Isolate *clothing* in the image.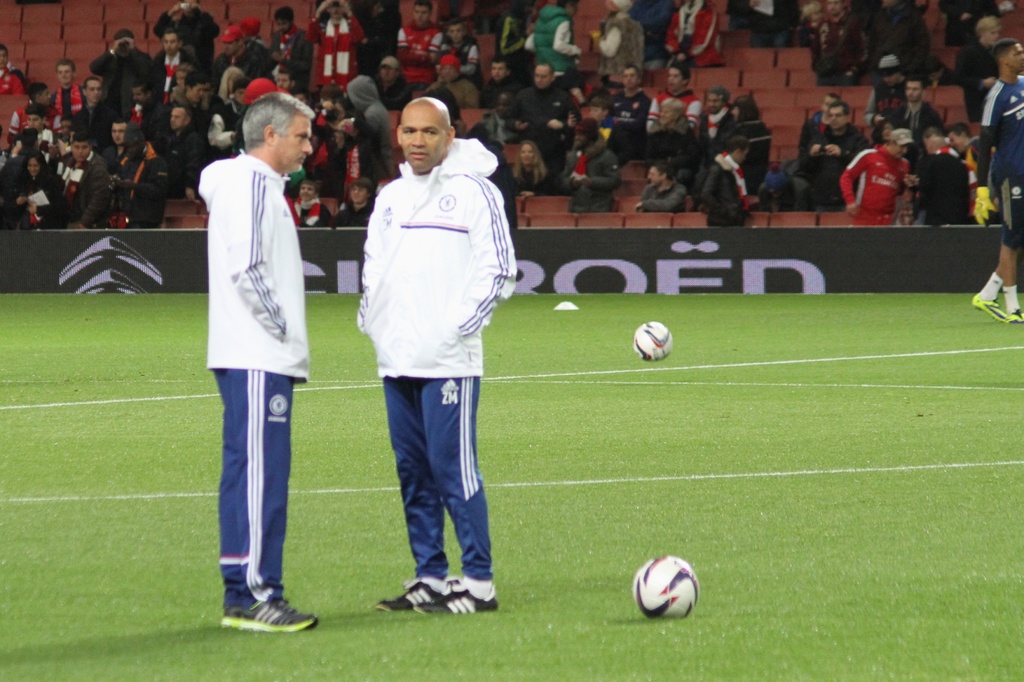
Isolated region: 10, 164, 71, 234.
